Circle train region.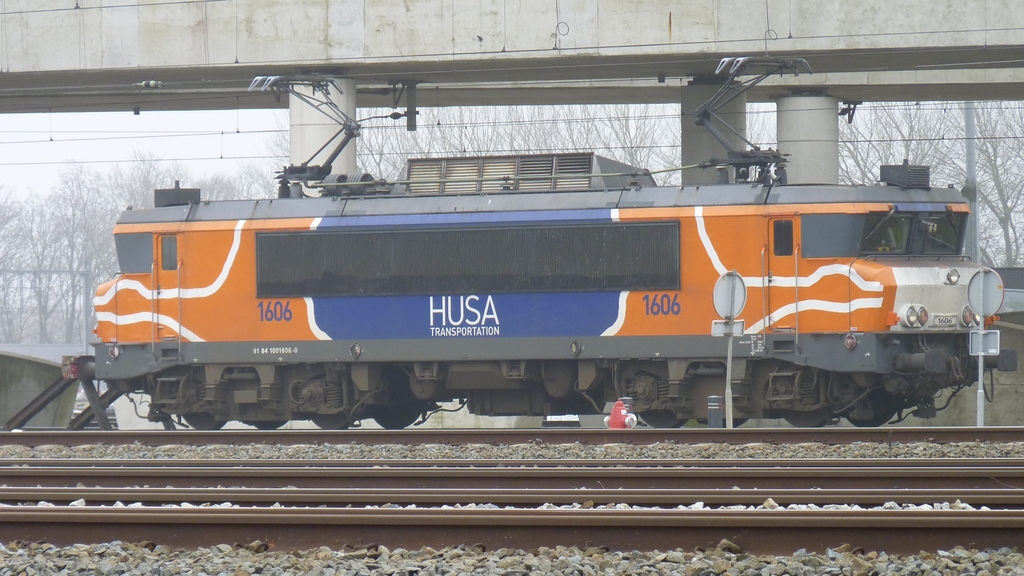
Region: {"x1": 83, "y1": 54, "x2": 1016, "y2": 435}.
